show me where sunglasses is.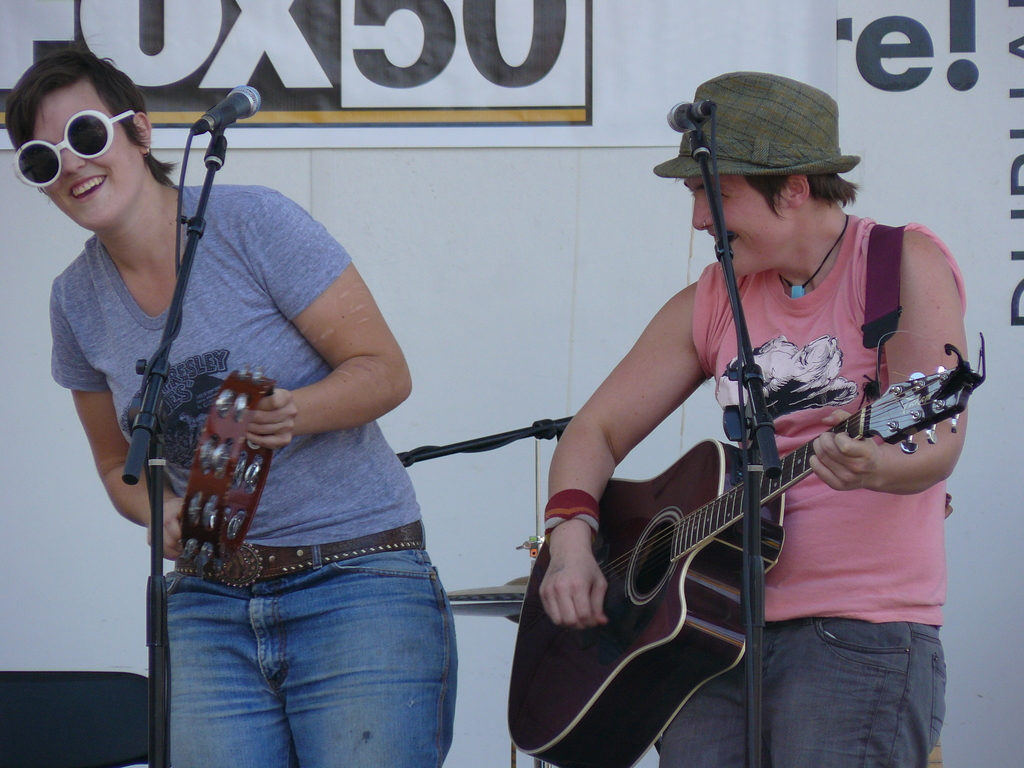
sunglasses is at crop(15, 109, 137, 188).
